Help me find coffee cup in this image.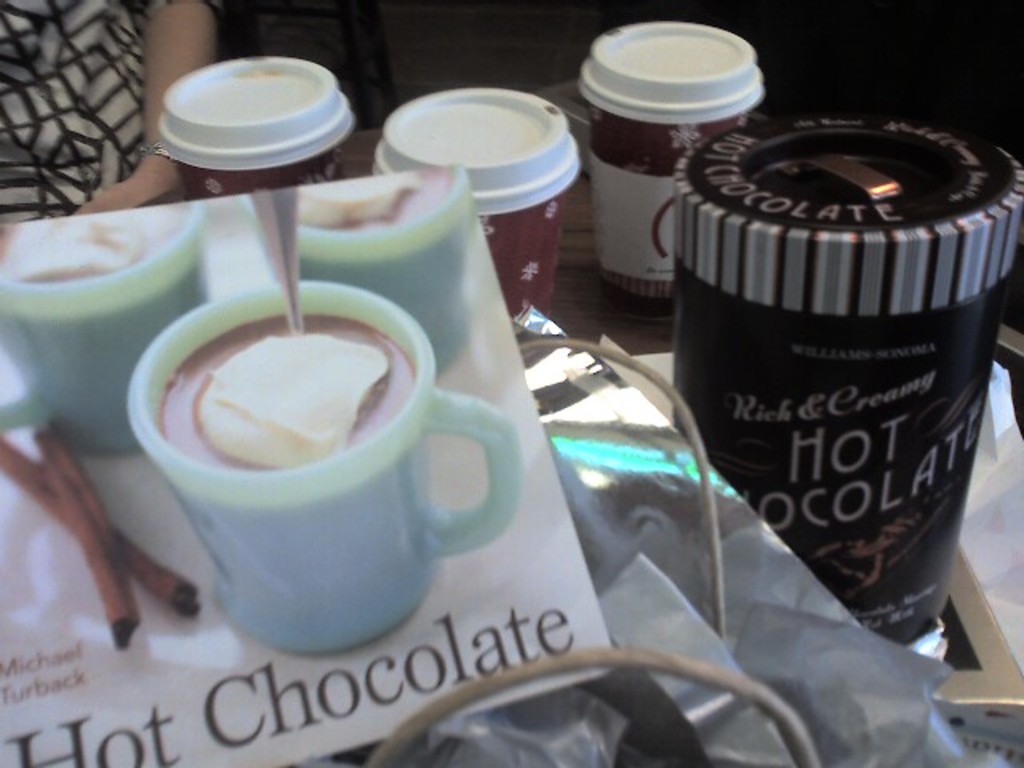
Found it: [x1=371, y1=83, x2=582, y2=326].
